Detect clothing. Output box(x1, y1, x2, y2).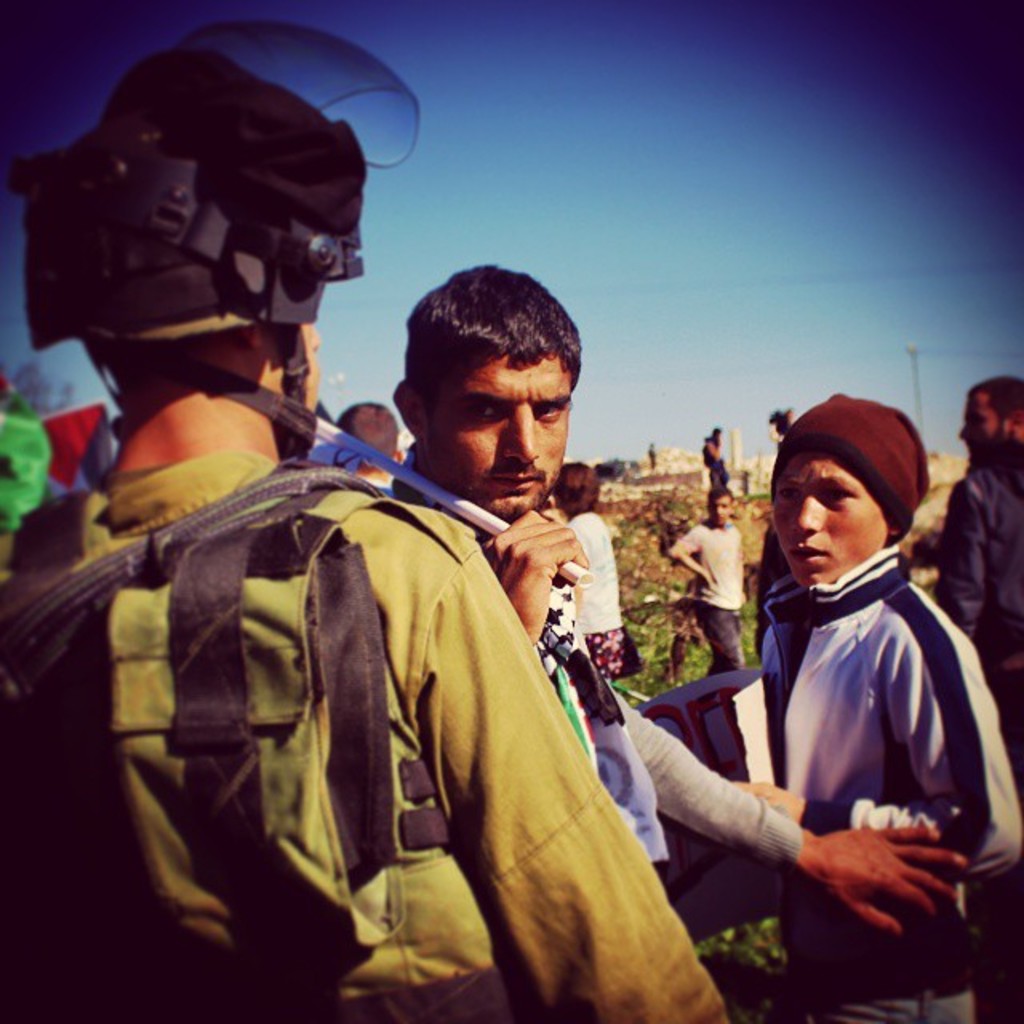
box(0, 34, 725, 1022).
